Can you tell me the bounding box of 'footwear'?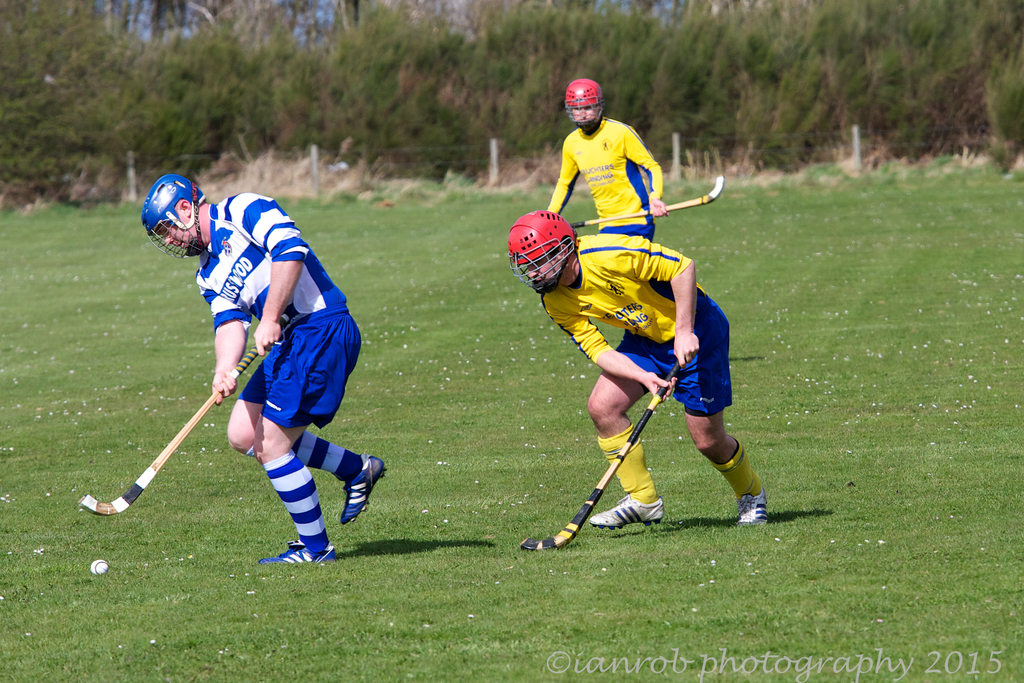
267/540/337/568.
